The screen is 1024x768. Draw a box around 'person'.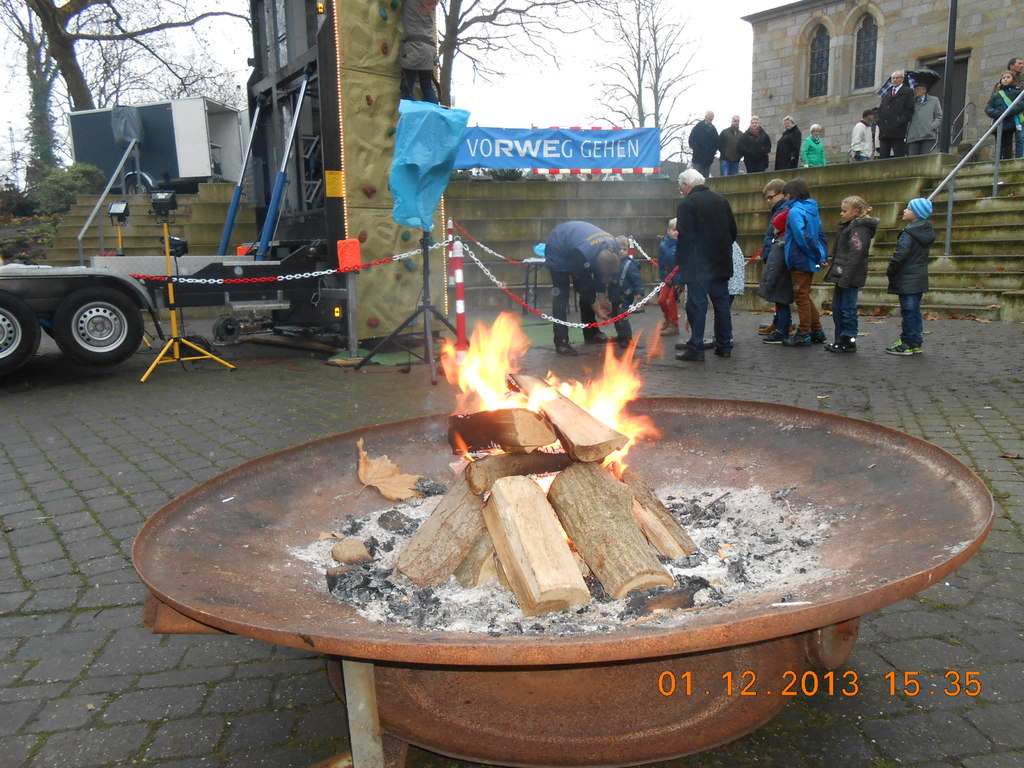
399 0 445 106.
